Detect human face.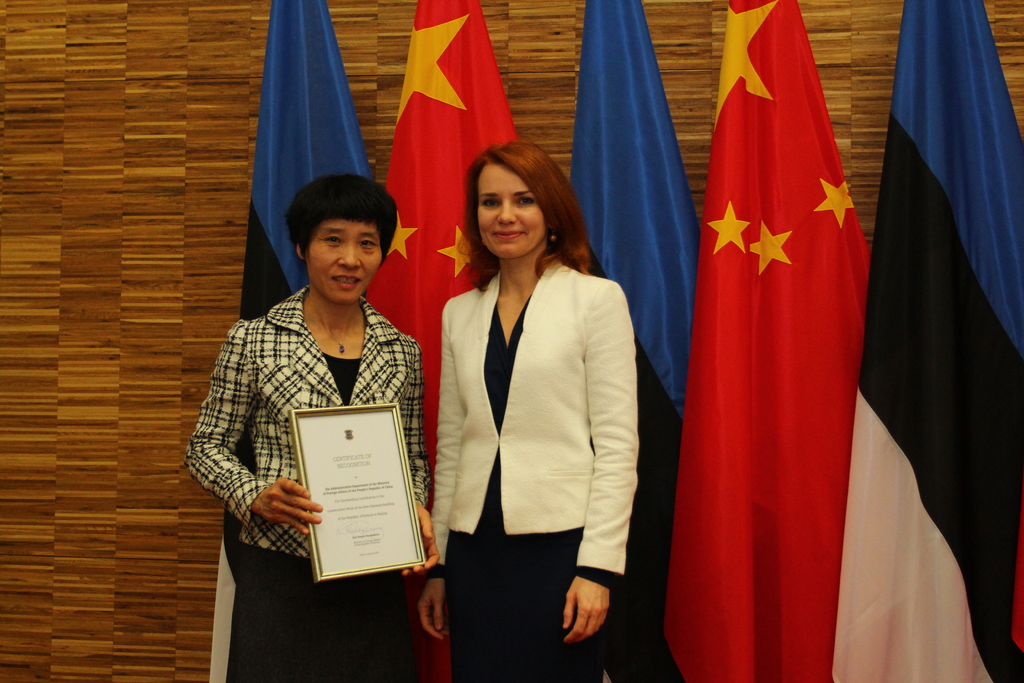
Detected at <box>477,165,544,257</box>.
